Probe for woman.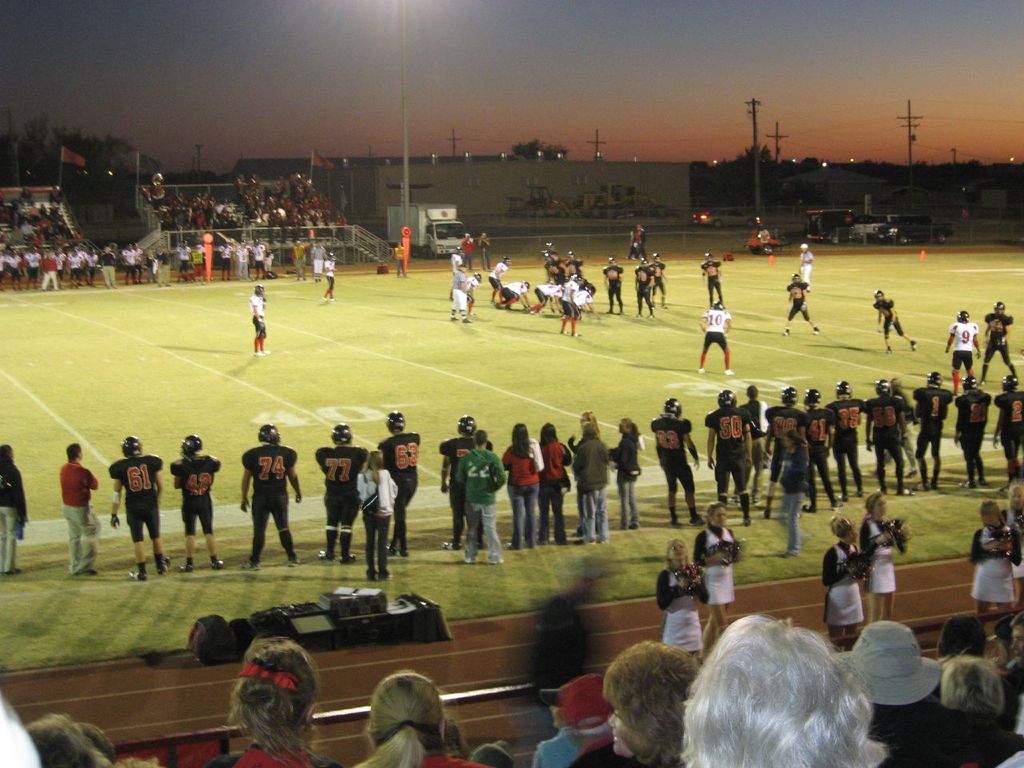
Probe result: {"left": 351, "top": 666, "right": 494, "bottom": 767}.
